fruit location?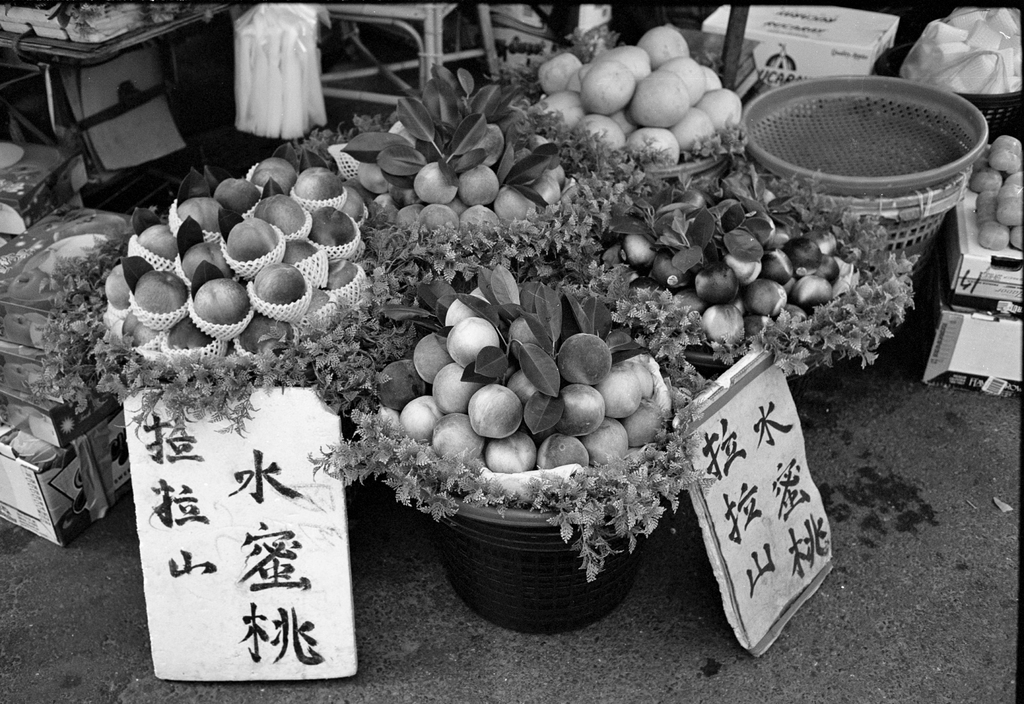
[250,262,313,312]
